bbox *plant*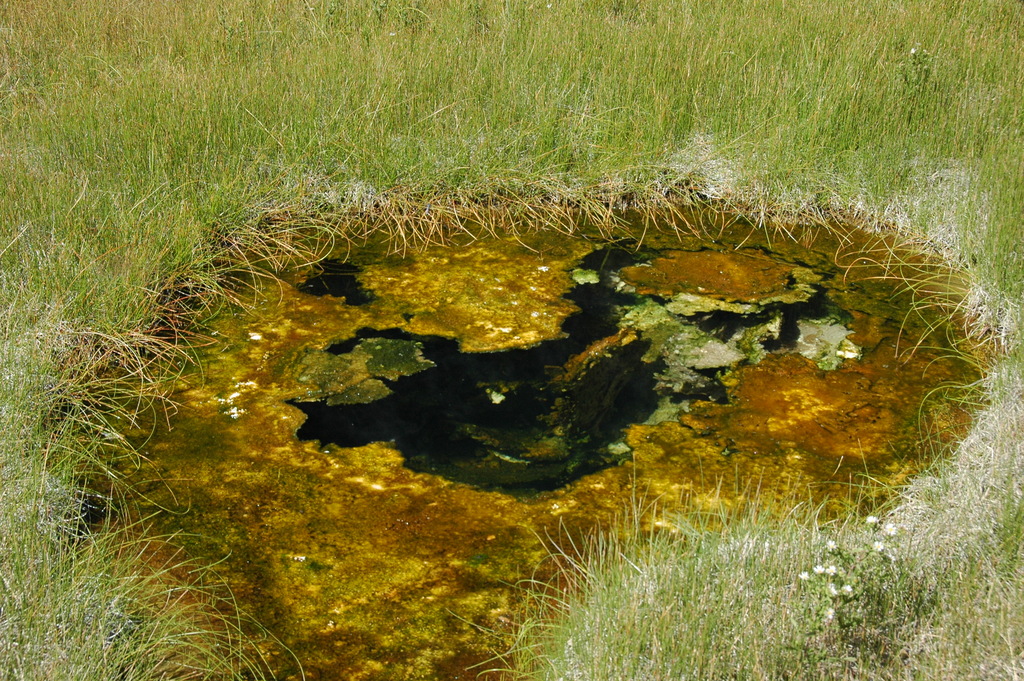
<box>461,486,988,667</box>
